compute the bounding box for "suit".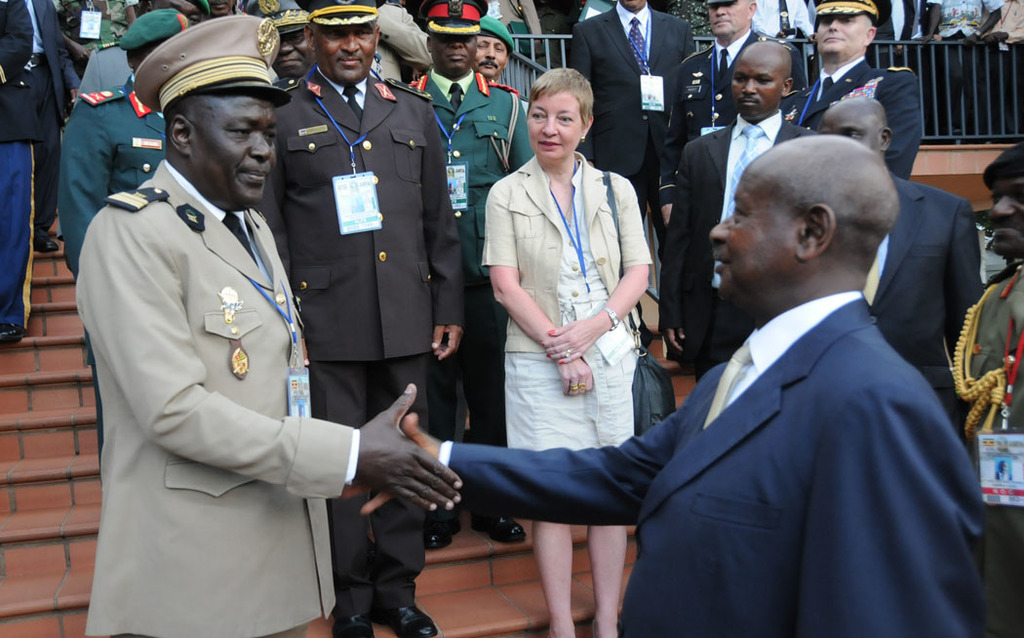
bbox=[569, 2, 694, 264].
